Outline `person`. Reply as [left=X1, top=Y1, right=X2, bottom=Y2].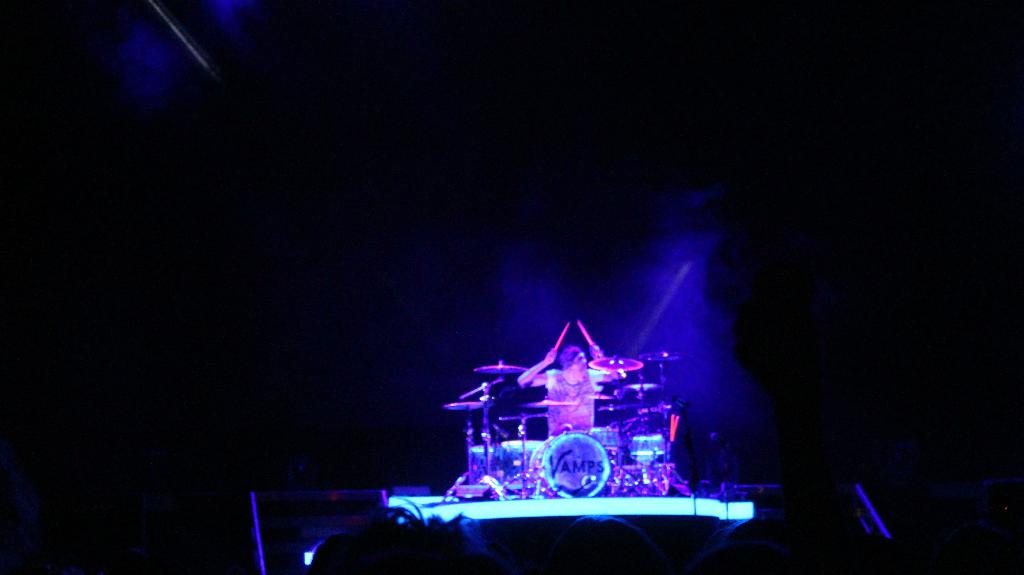
[left=515, top=343, right=628, bottom=437].
